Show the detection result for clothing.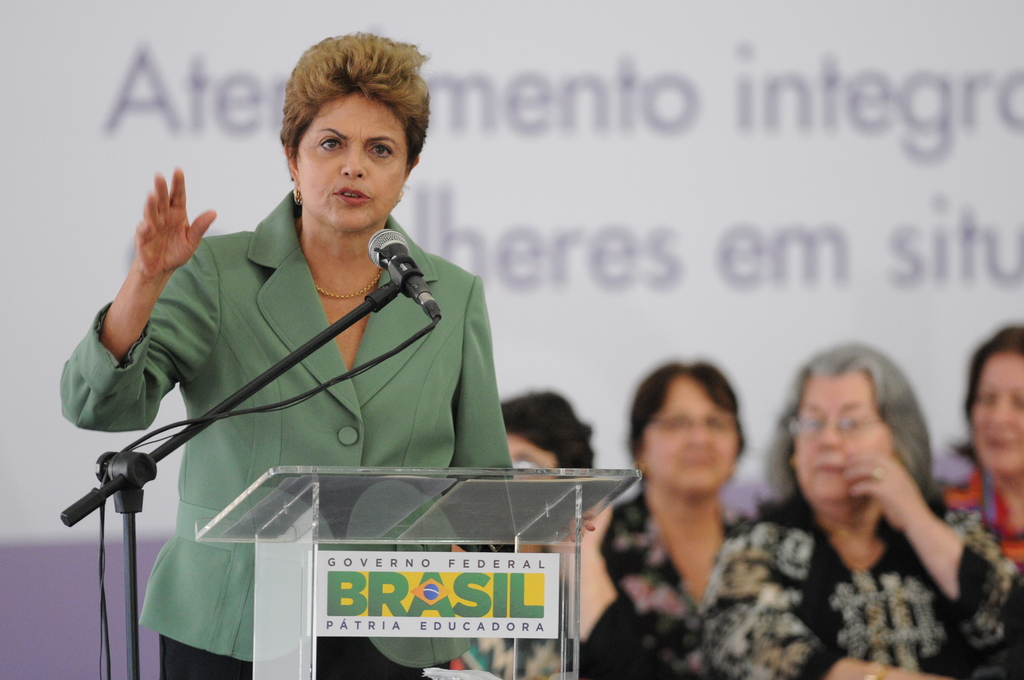
[696, 490, 1023, 679].
